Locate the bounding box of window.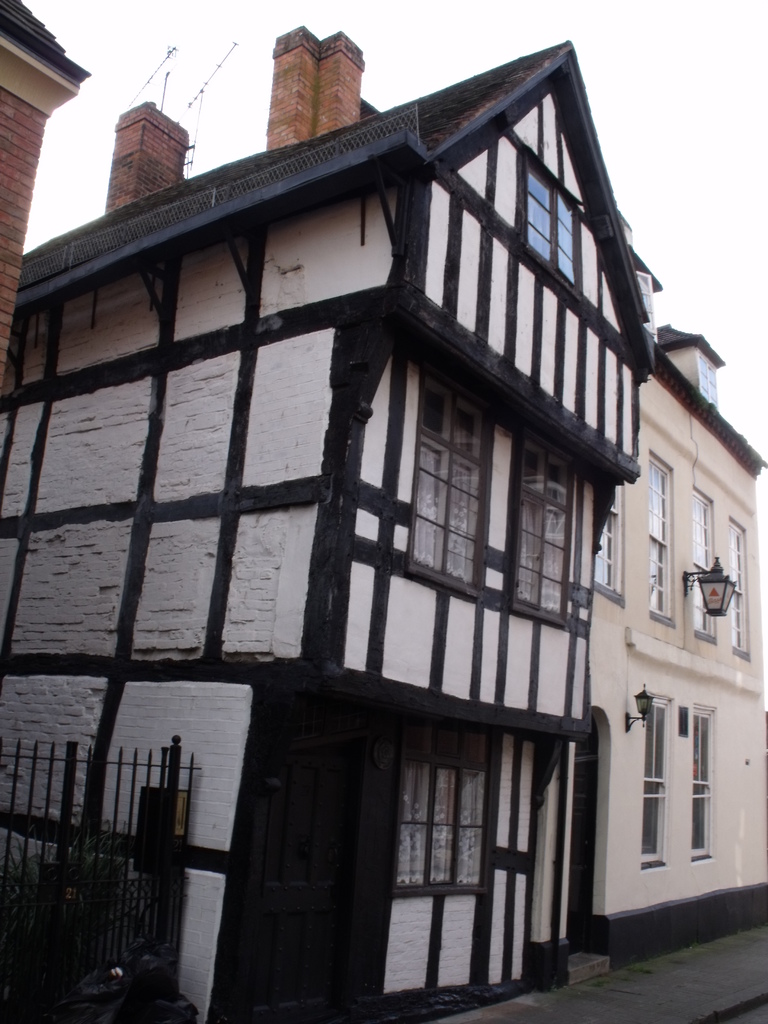
Bounding box: l=691, t=704, r=717, b=858.
